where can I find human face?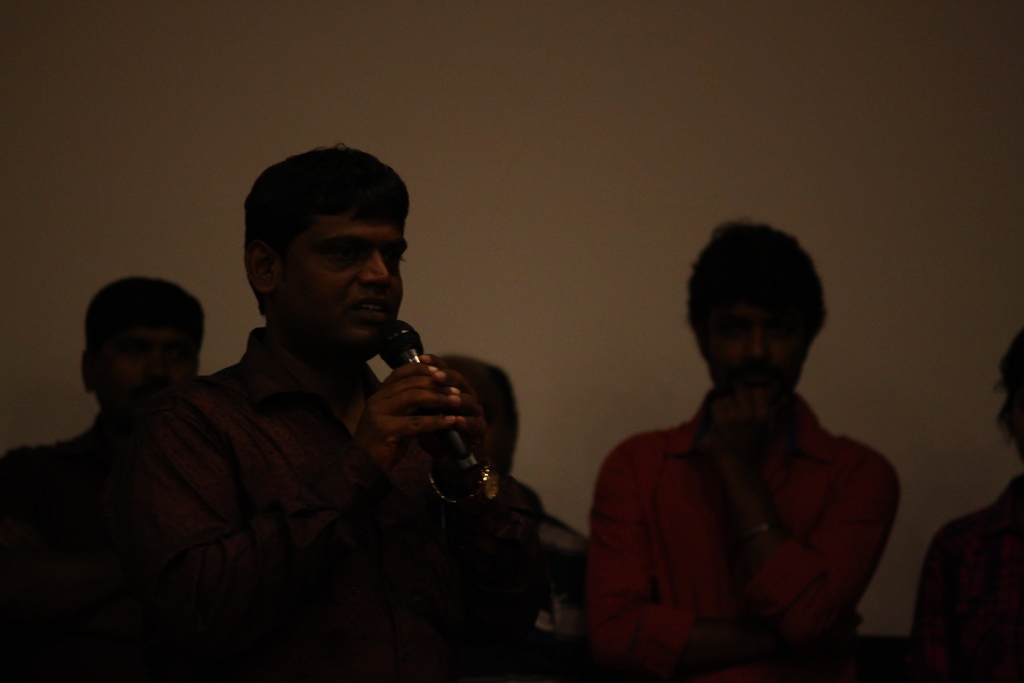
You can find it at [278, 213, 407, 367].
